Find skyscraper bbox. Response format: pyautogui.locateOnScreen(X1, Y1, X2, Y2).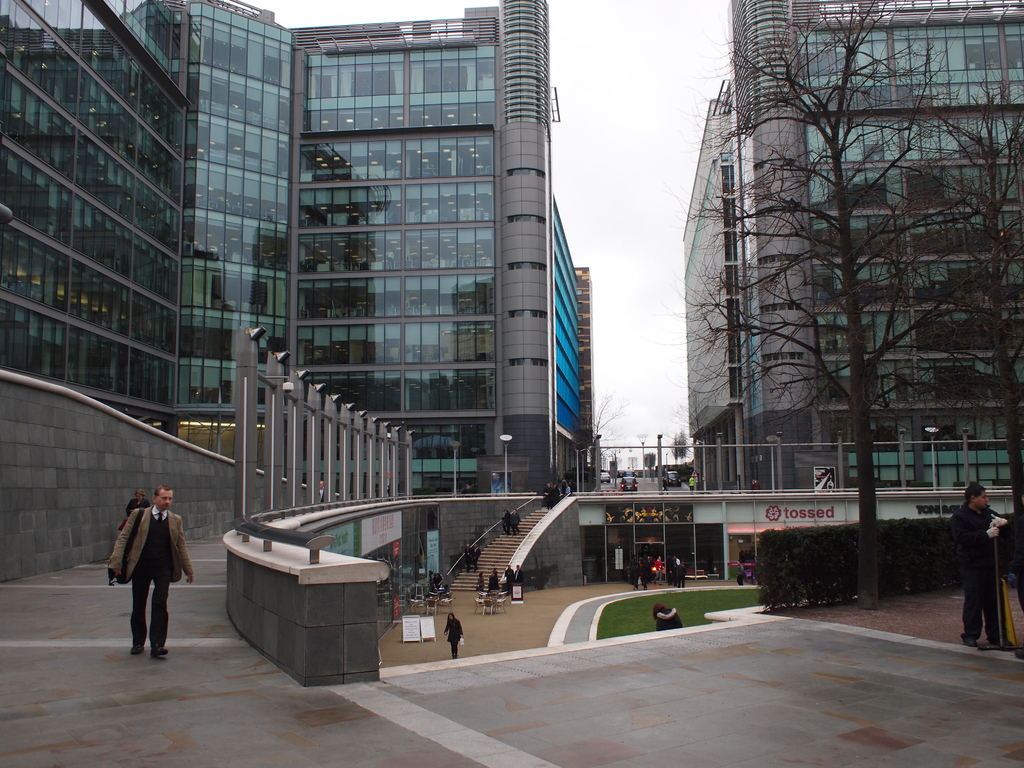
pyautogui.locateOnScreen(283, 0, 625, 505).
